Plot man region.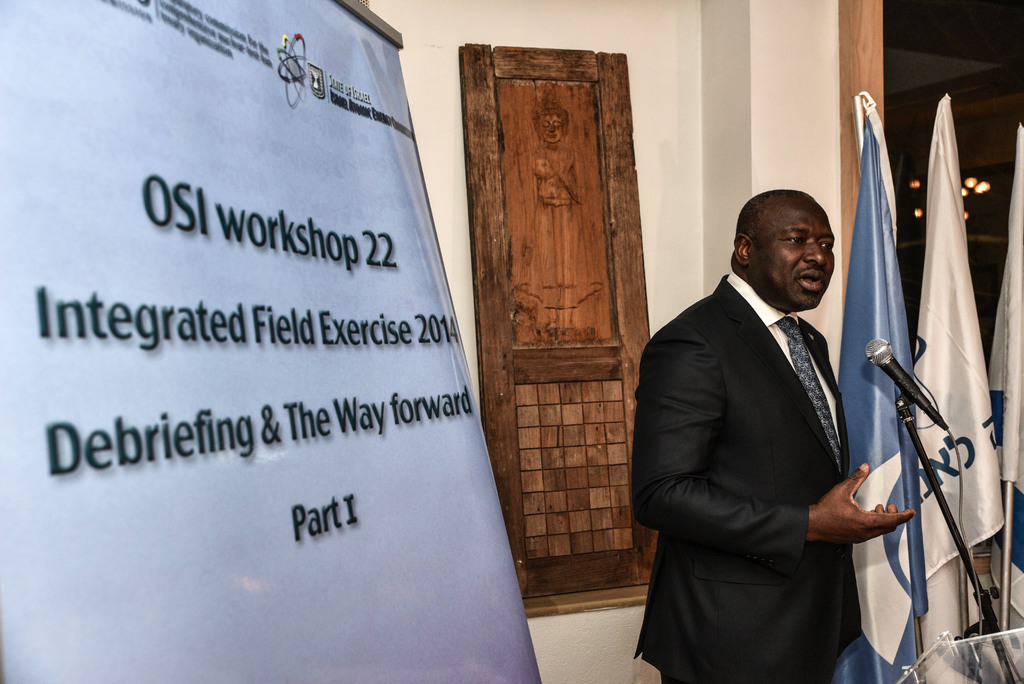
Plotted at bbox(640, 147, 919, 672).
